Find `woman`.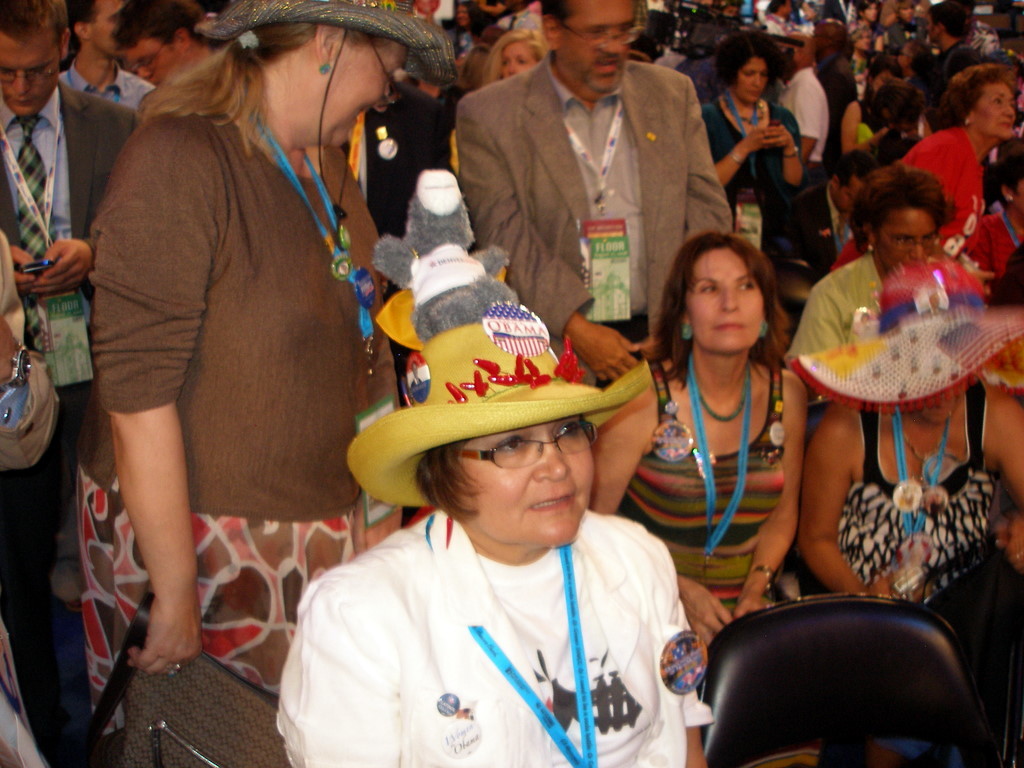
bbox=[791, 254, 1023, 752].
